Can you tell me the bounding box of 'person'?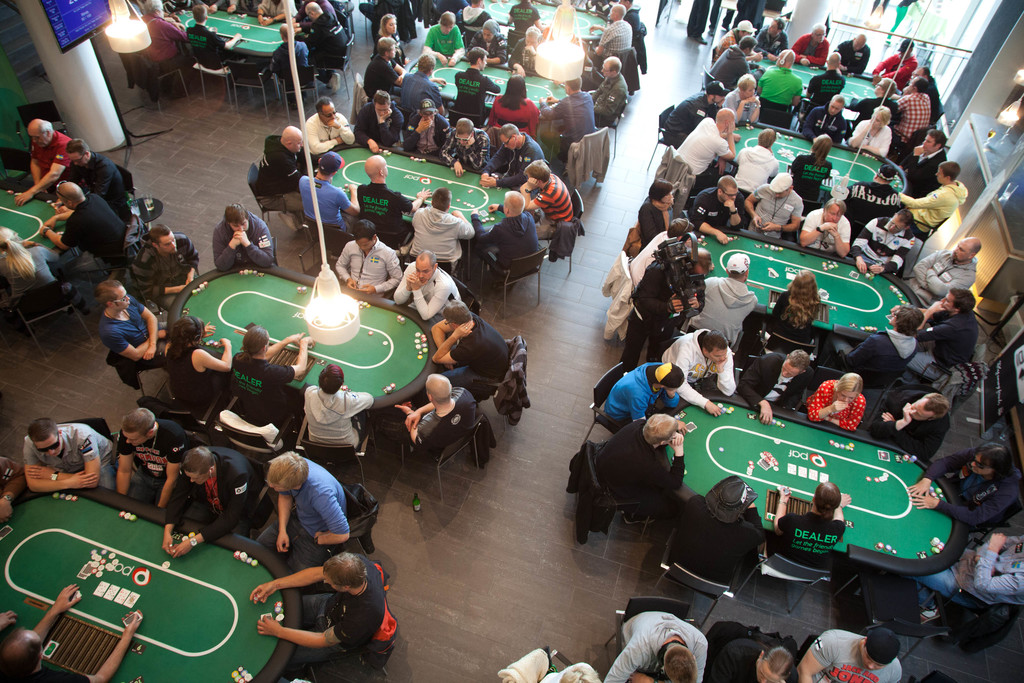
{"left": 707, "top": 37, "right": 758, "bottom": 94}.
